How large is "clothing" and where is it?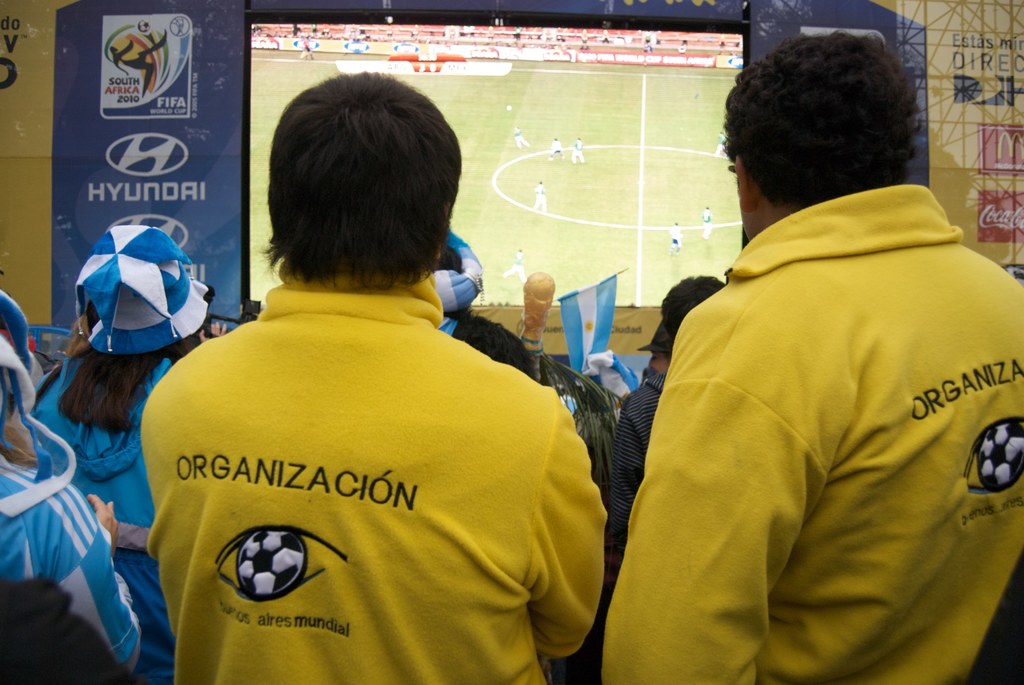
Bounding box: (602, 363, 666, 596).
